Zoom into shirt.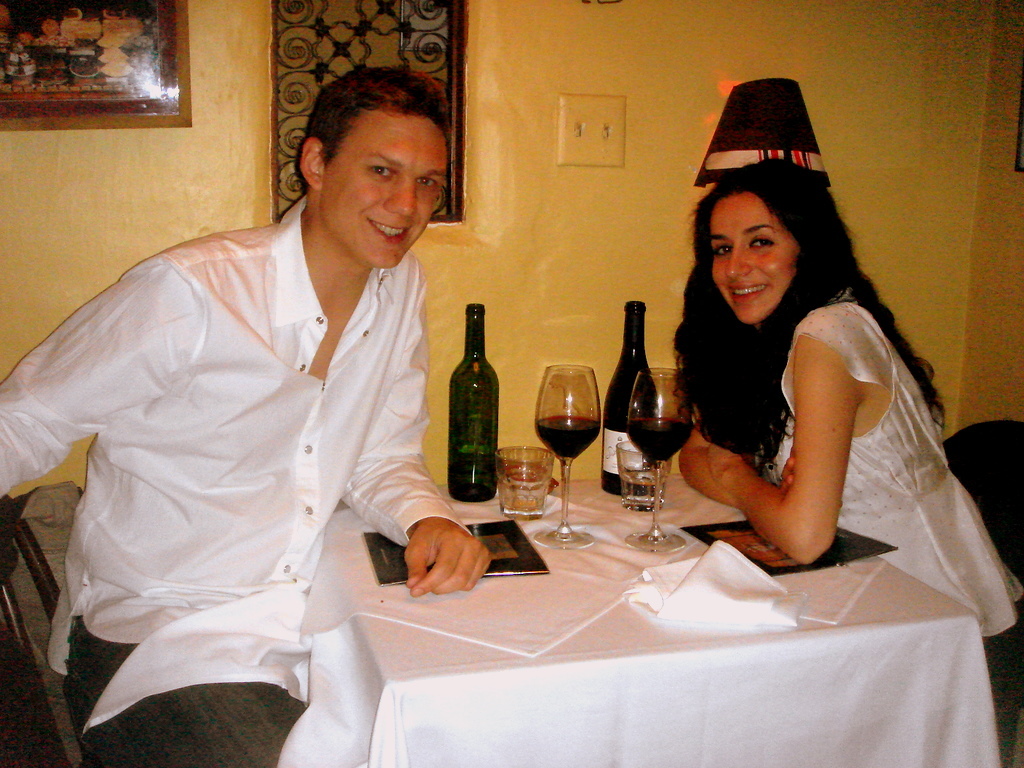
Zoom target: [17, 148, 433, 727].
